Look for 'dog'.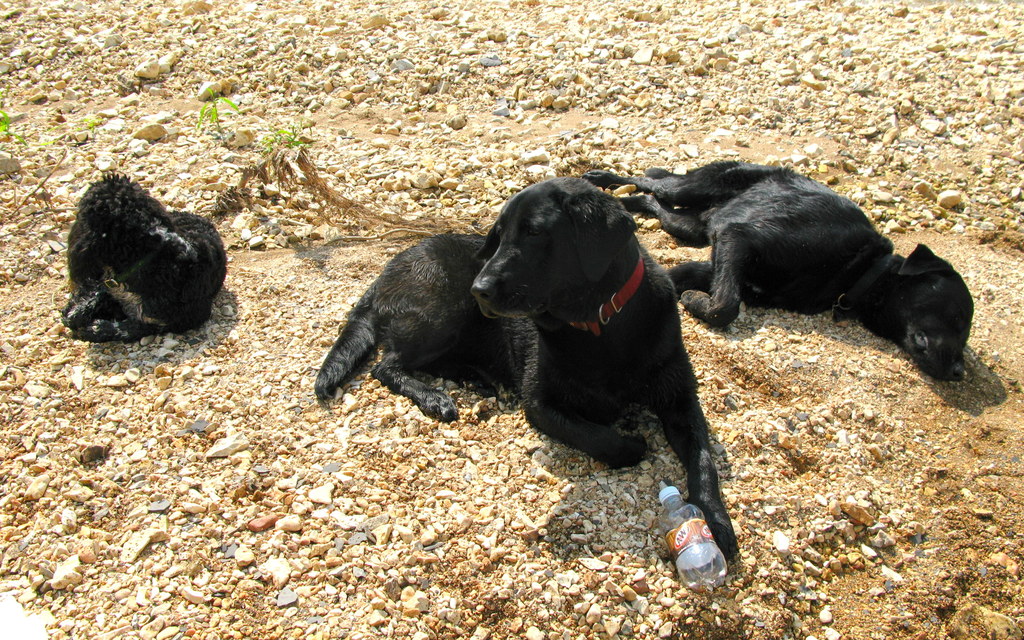
Found: 575/161/977/387.
